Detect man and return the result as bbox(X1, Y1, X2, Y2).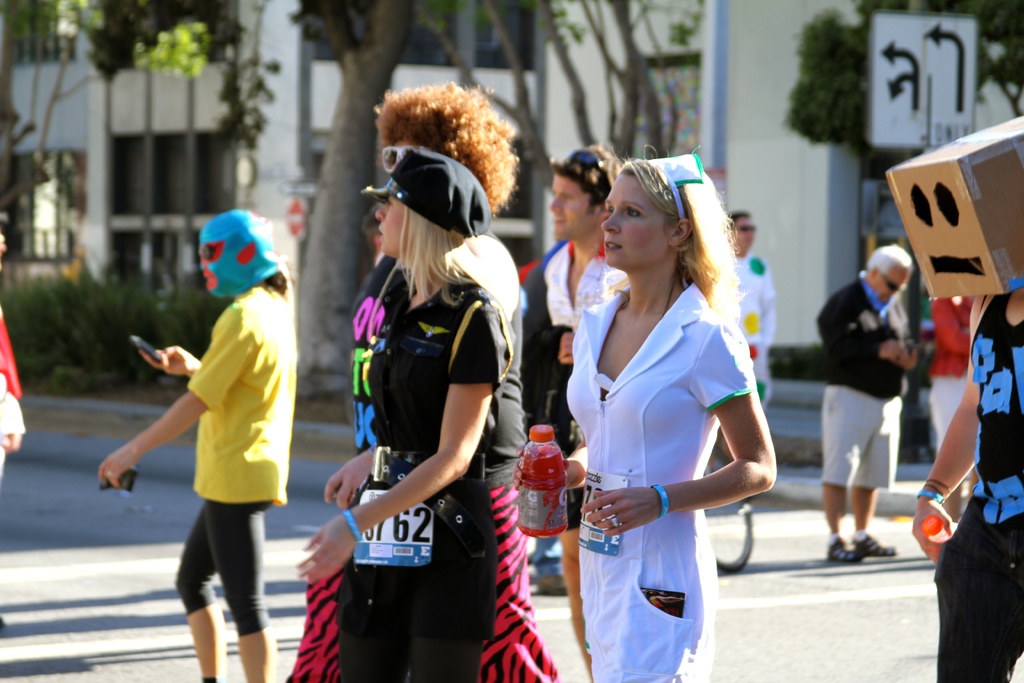
bbox(824, 244, 915, 577).
